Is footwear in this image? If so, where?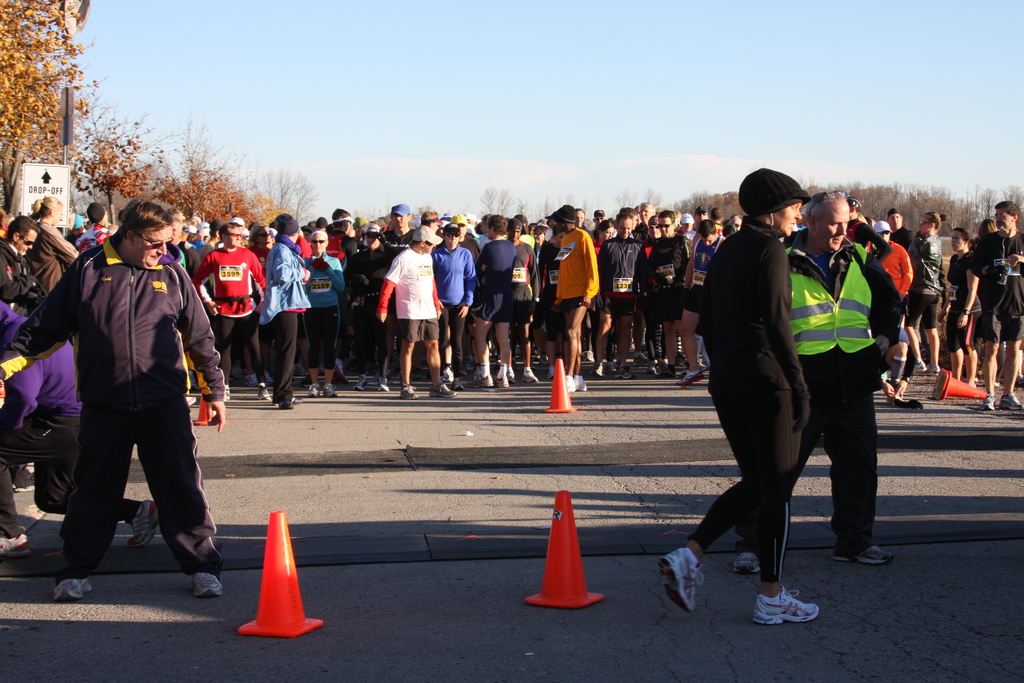
Yes, at x1=576 y1=377 x2=586 y2=390.
